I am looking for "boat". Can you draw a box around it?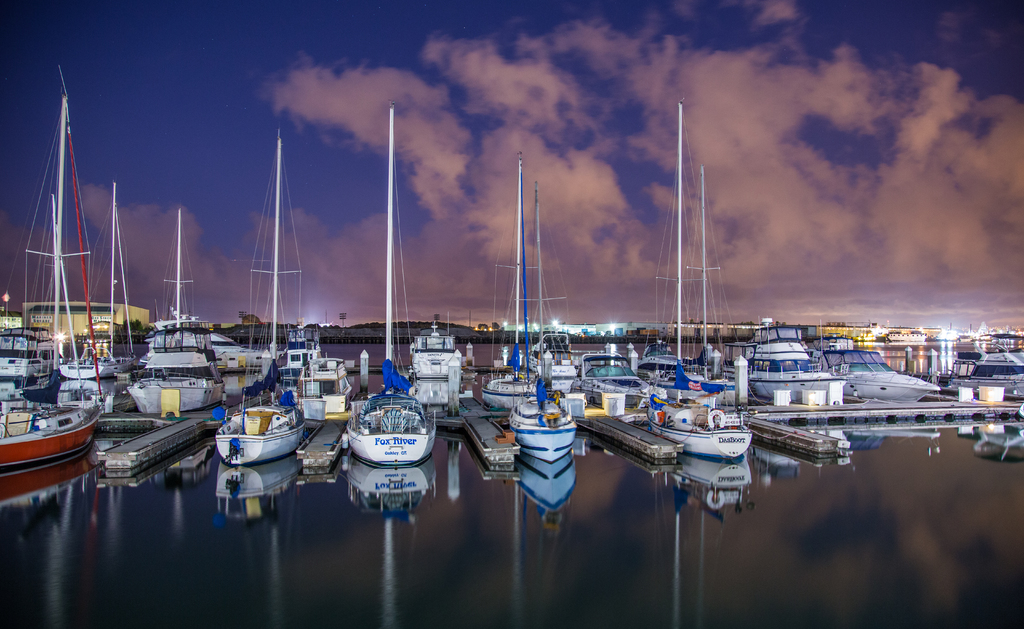
Sure, the bounding box is <box>821,345,936,400</box>.
